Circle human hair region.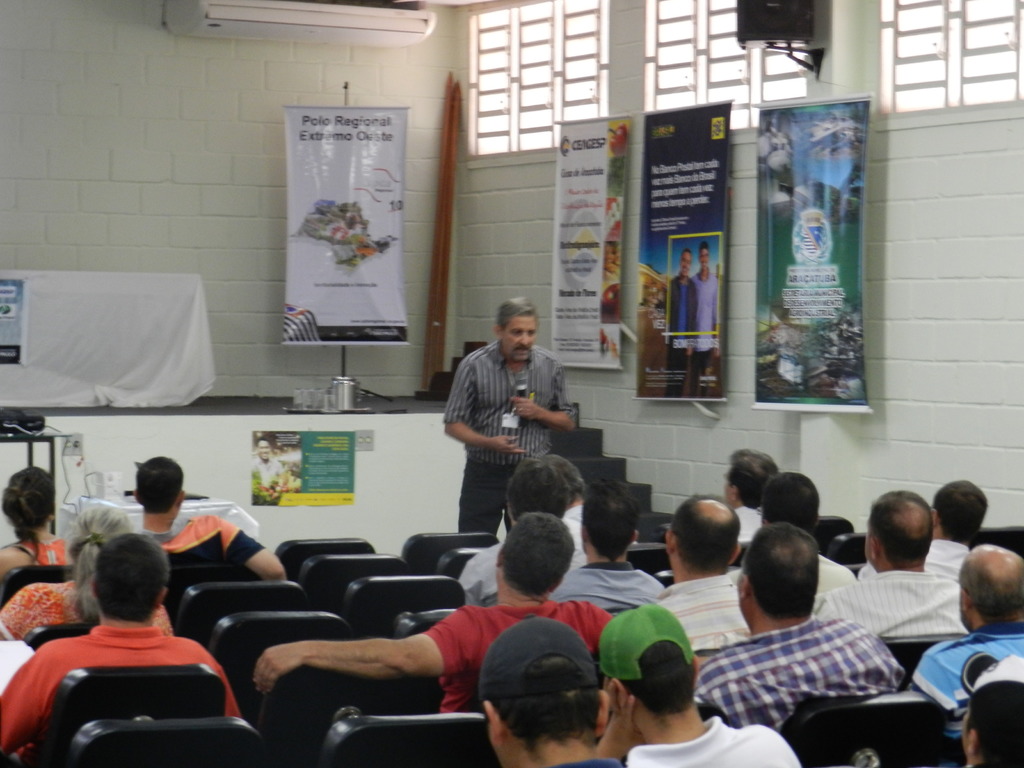
Region: 868, 488, 933, 569.
